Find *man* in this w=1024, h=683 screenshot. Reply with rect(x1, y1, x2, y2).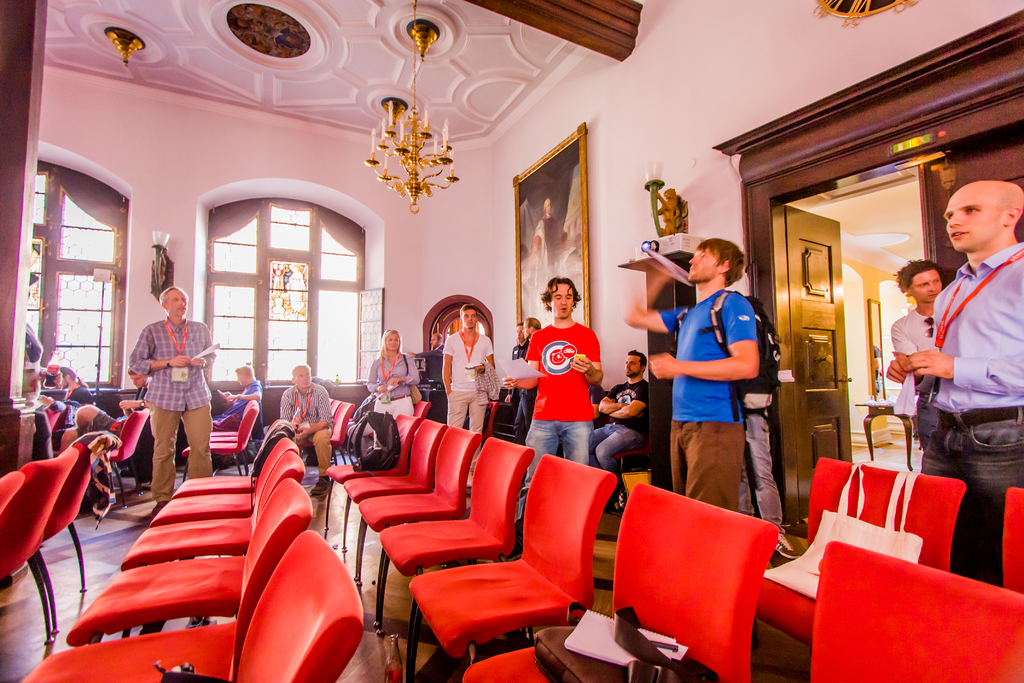
rect(504, 316, 537, 446).
